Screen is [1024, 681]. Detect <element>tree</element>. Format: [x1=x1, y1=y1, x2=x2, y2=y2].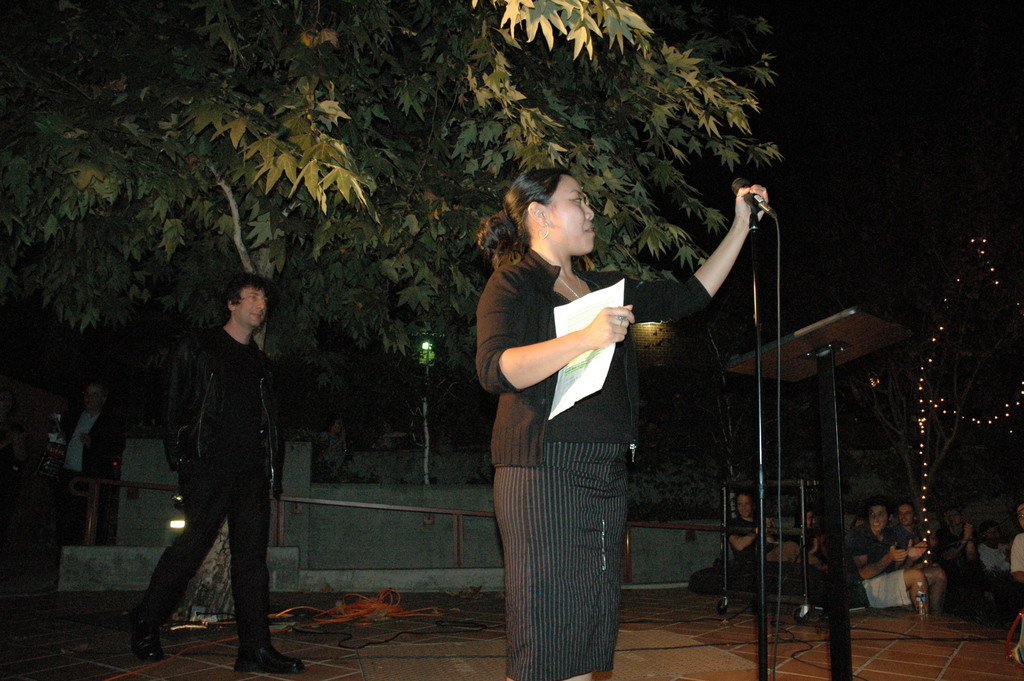
[x1=38, y1=36, x2=911, y2=604].
